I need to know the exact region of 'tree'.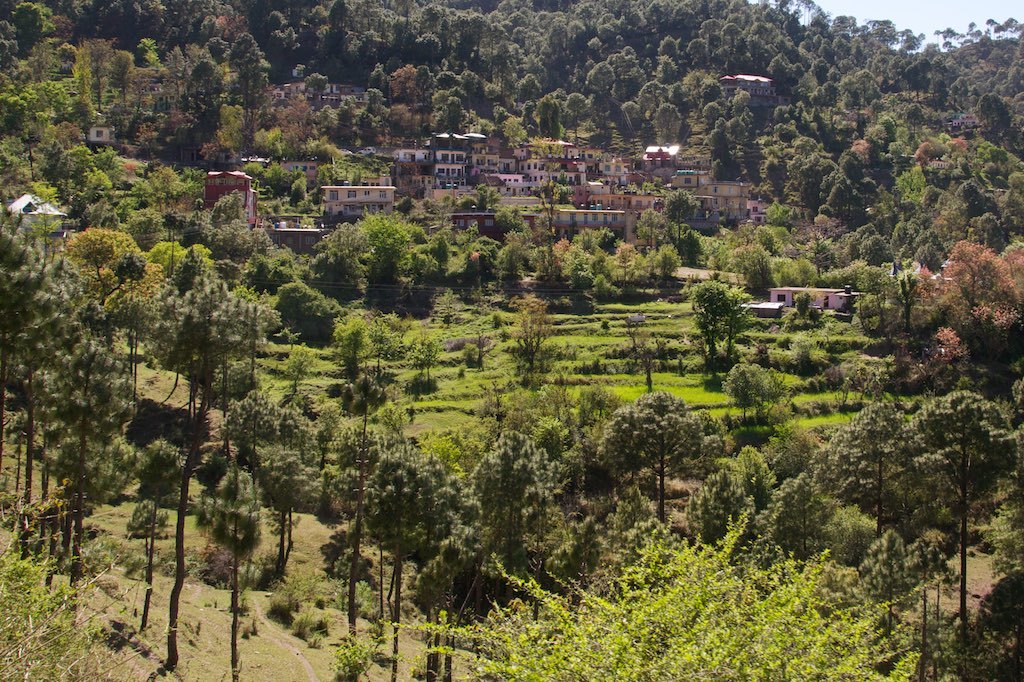
Region: bbox=(251, 229, 273, 253).
